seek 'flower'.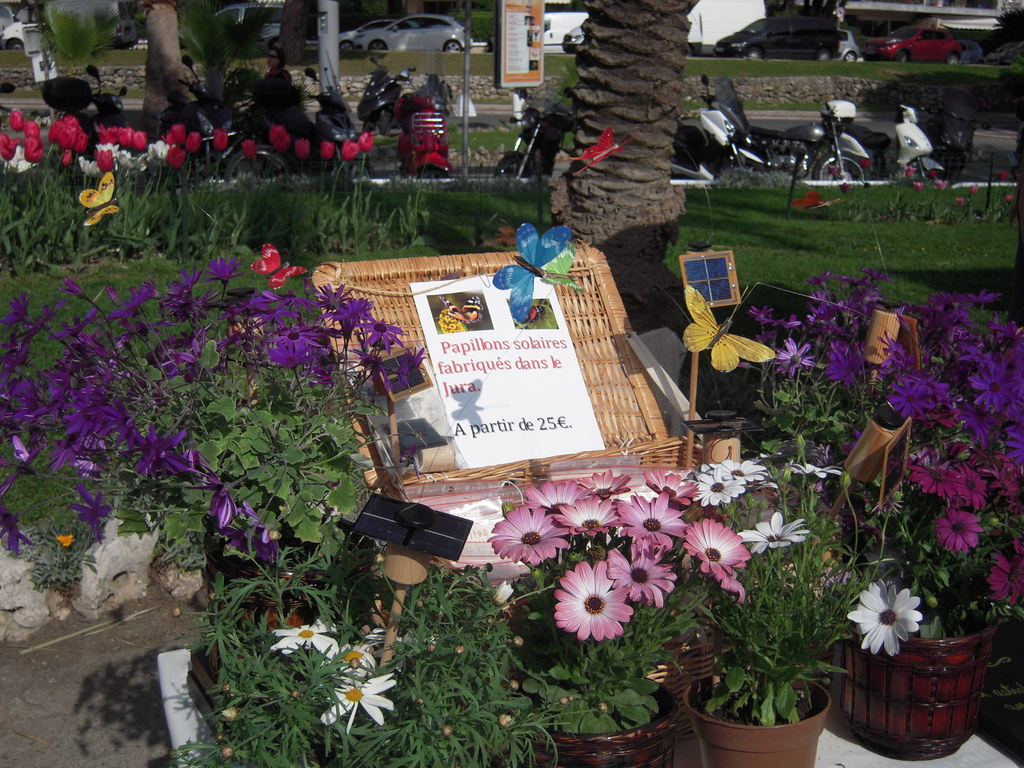
(x1=840, y1=182, x2=851, y2=193).
